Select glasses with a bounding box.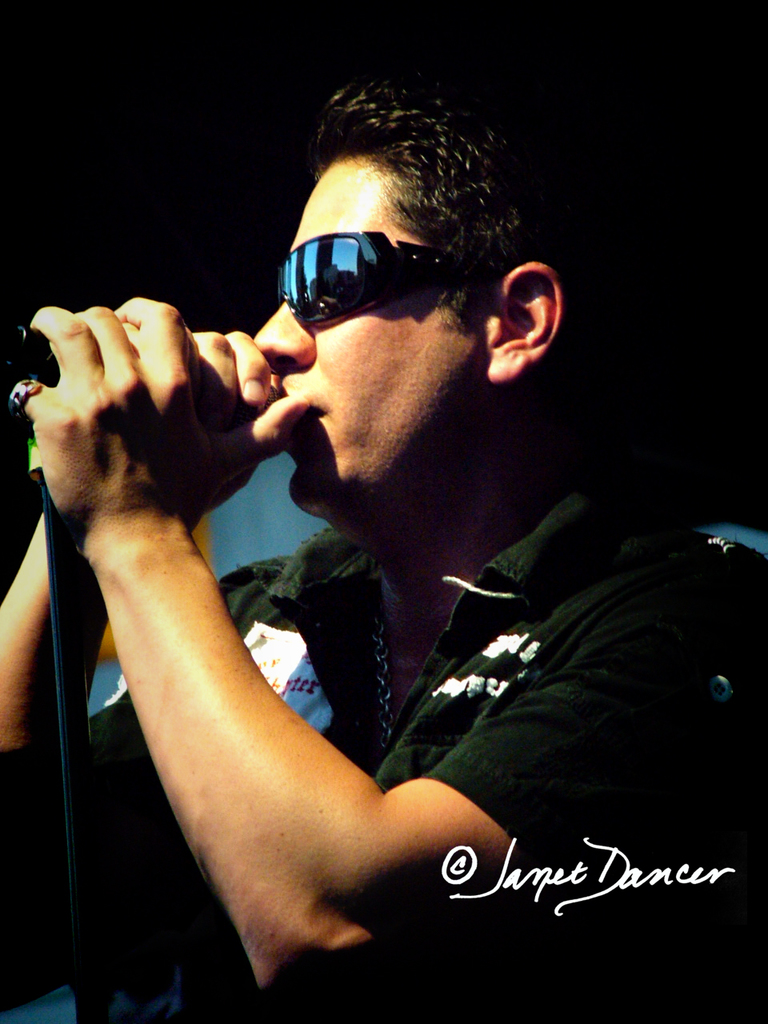
bbox=[260, 224, 470, 344].
